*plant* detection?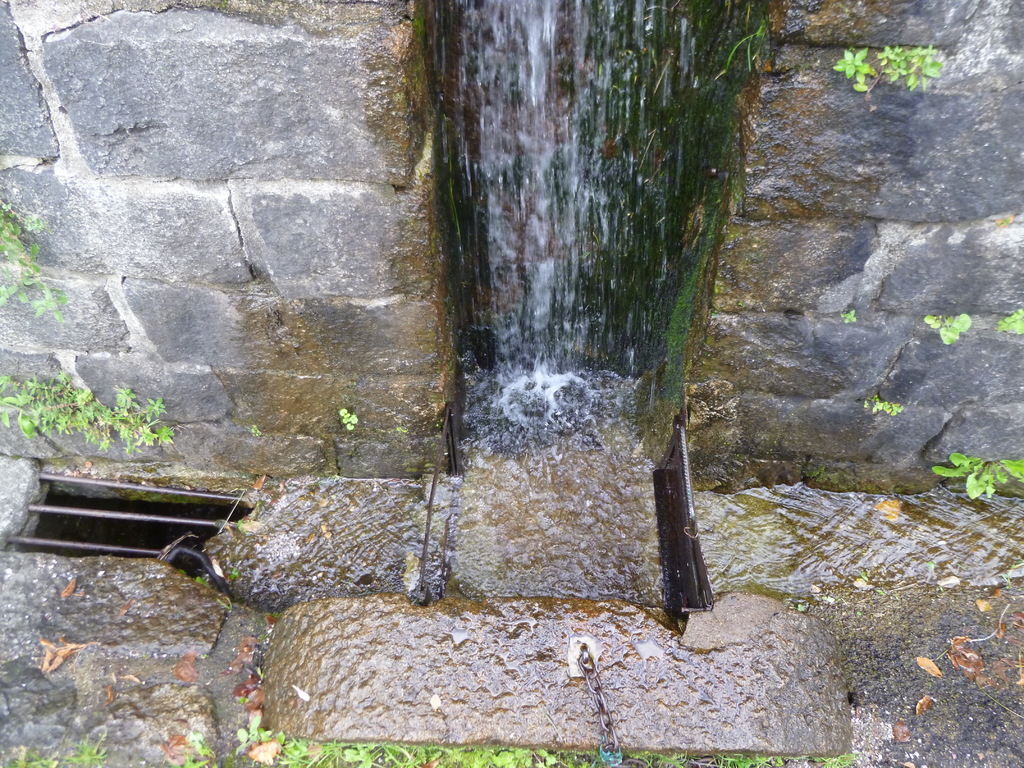
868/36/933/97
